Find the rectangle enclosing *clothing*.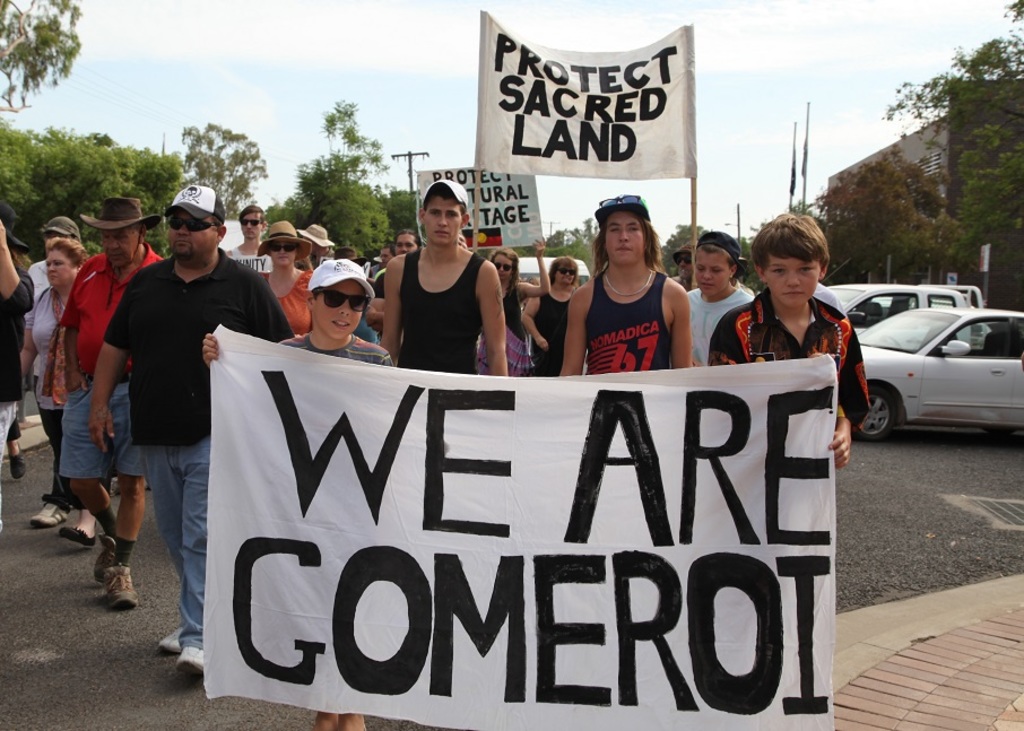
BBox(64, 386, 145, 480).
